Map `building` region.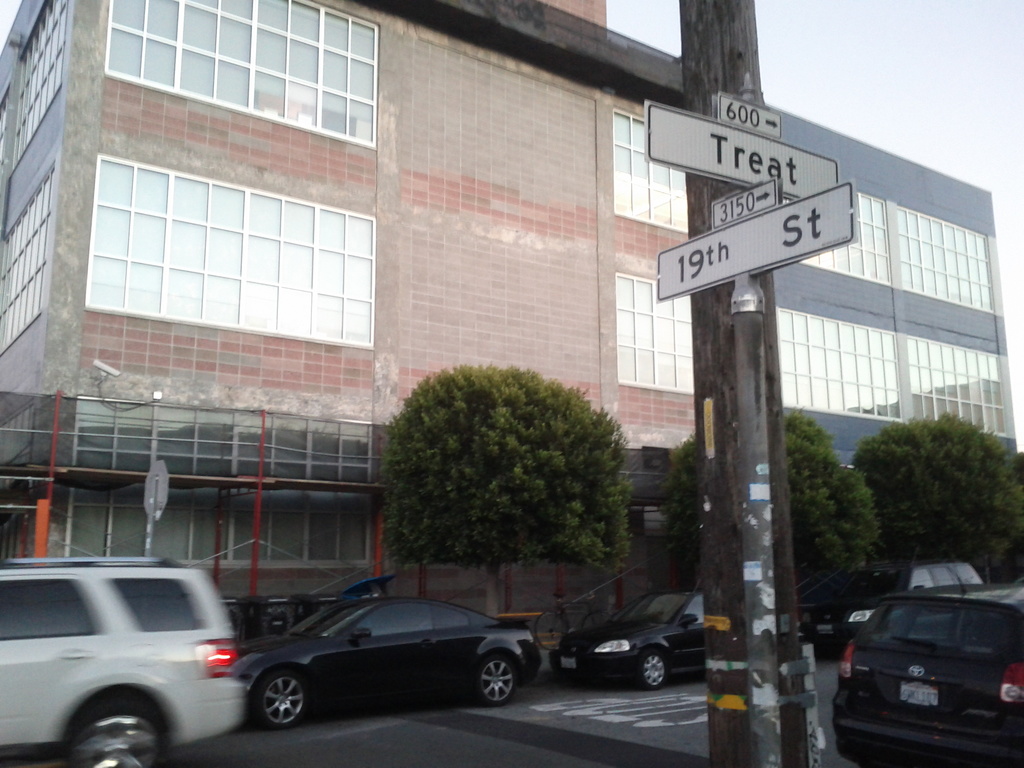
Mapped to region(0, 0, 1018, 632).
